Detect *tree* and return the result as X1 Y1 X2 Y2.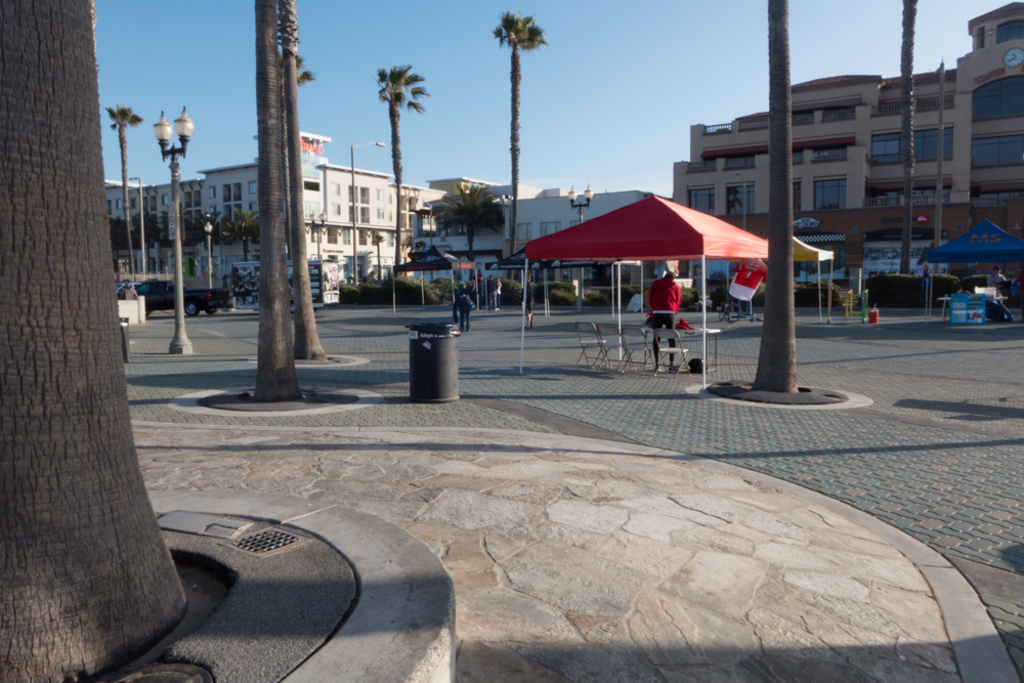
487 5 551 283.
